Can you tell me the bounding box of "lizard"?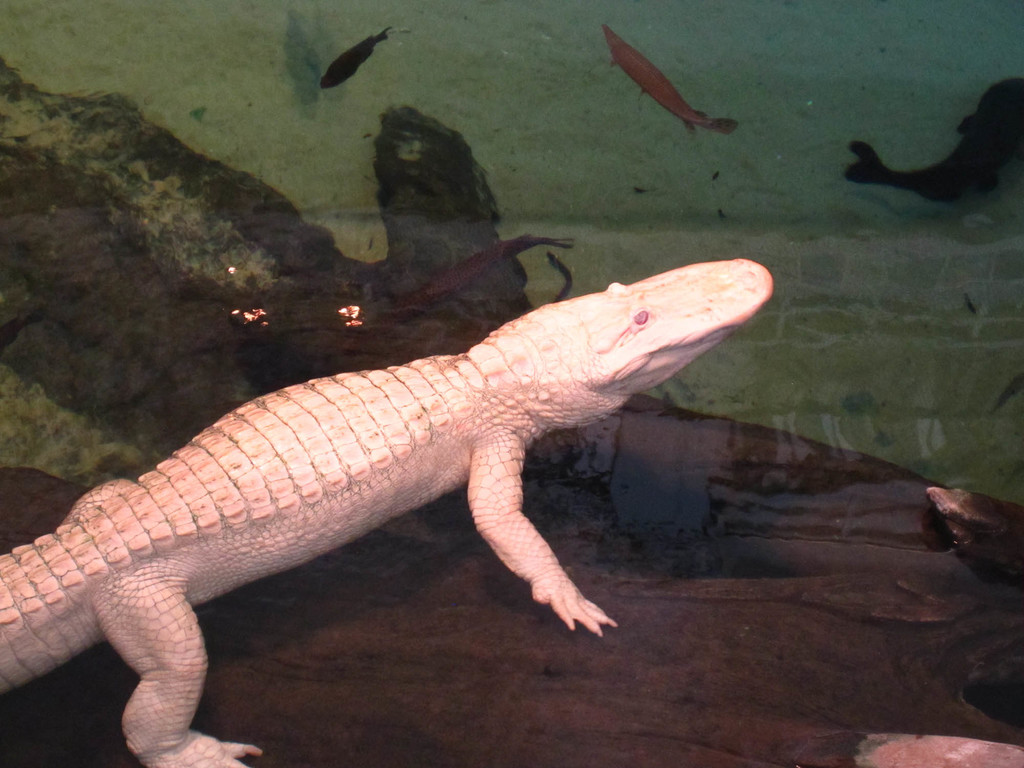
<bbox>0, 254, 783, 753</bbox>.
